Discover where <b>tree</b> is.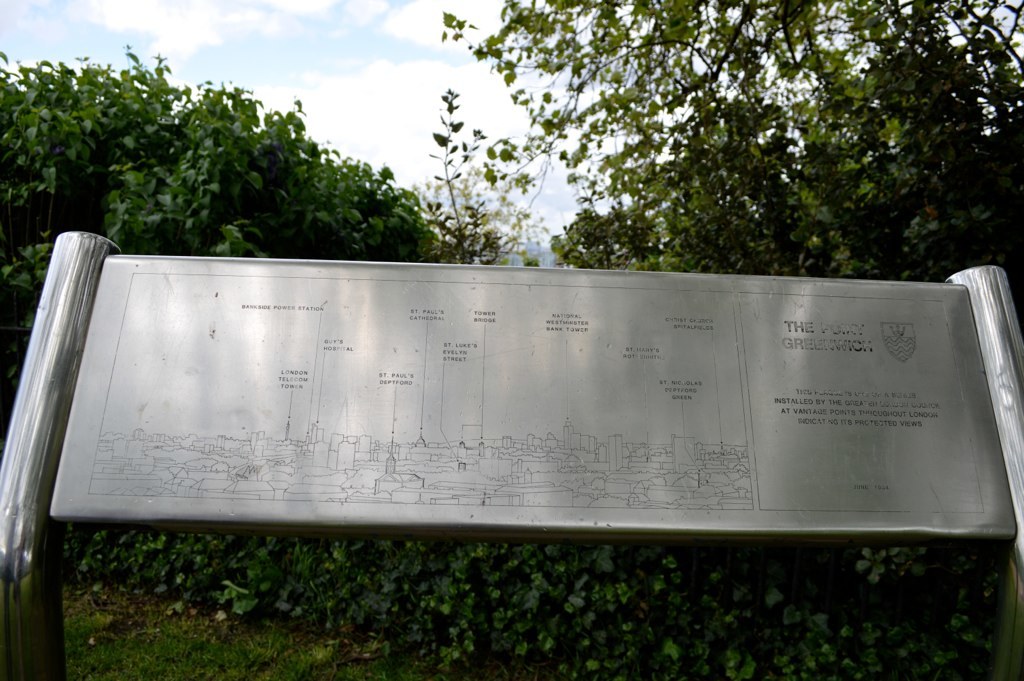
Discovered at (419, 0, 1023, 571).
